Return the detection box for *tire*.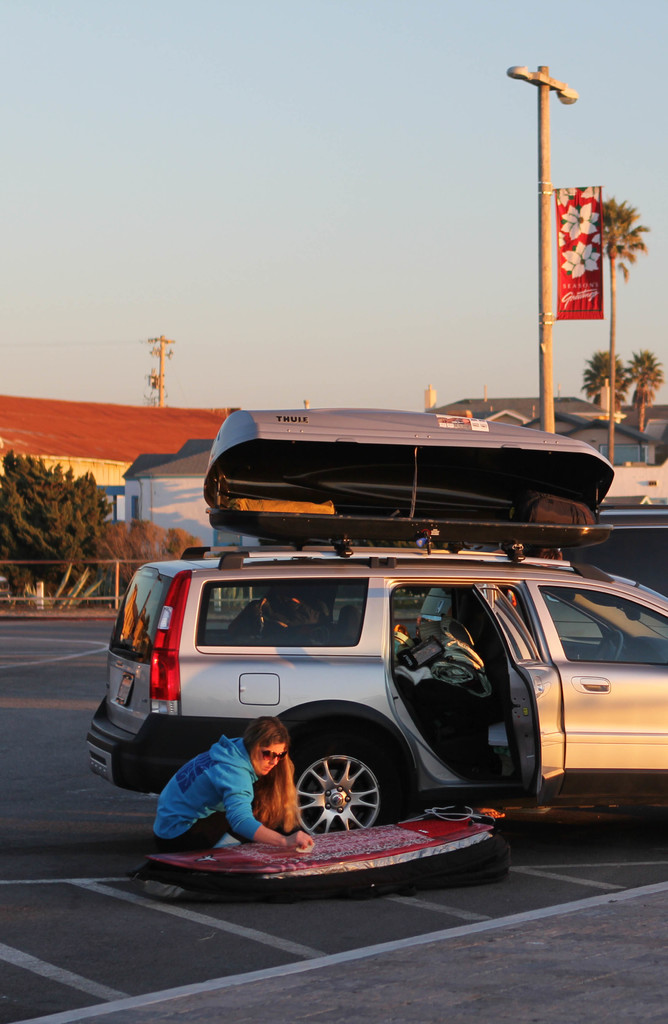
left=267, top=723, right=393, bottom=840.
